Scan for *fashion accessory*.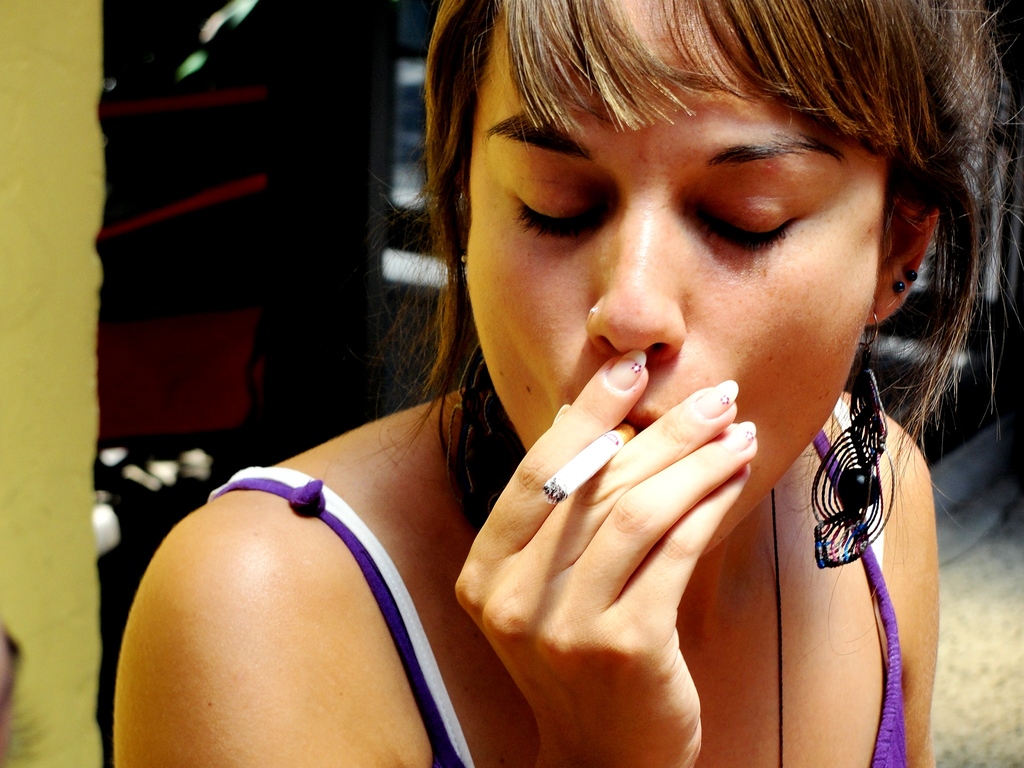
Scan result: region(904, 264, 919, 280).
